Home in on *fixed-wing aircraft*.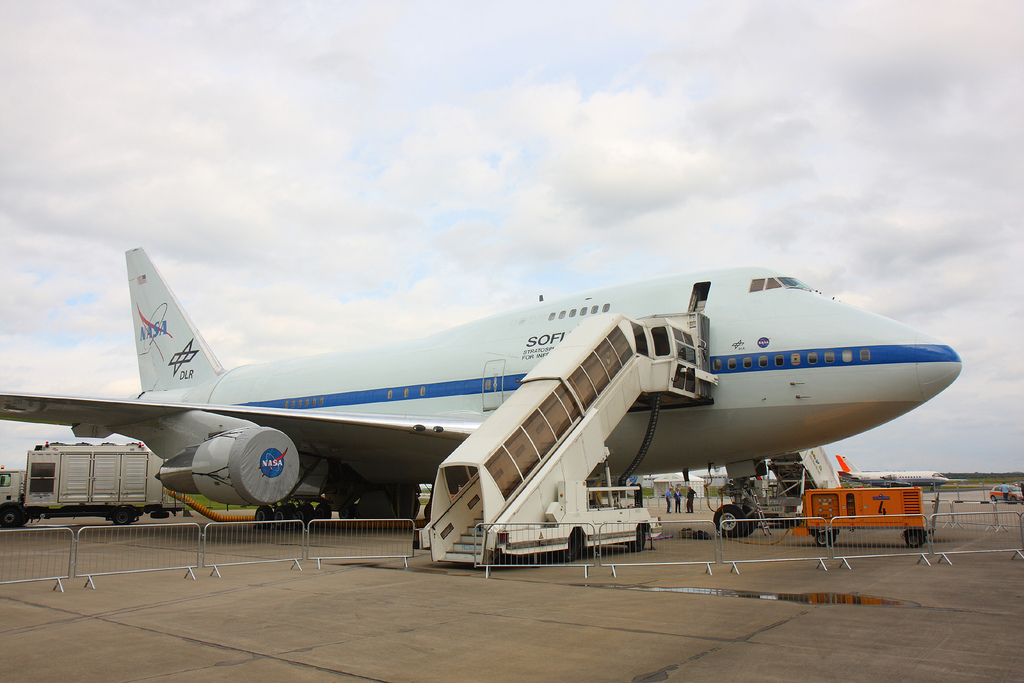
Homed in at 3 247 961 534.
